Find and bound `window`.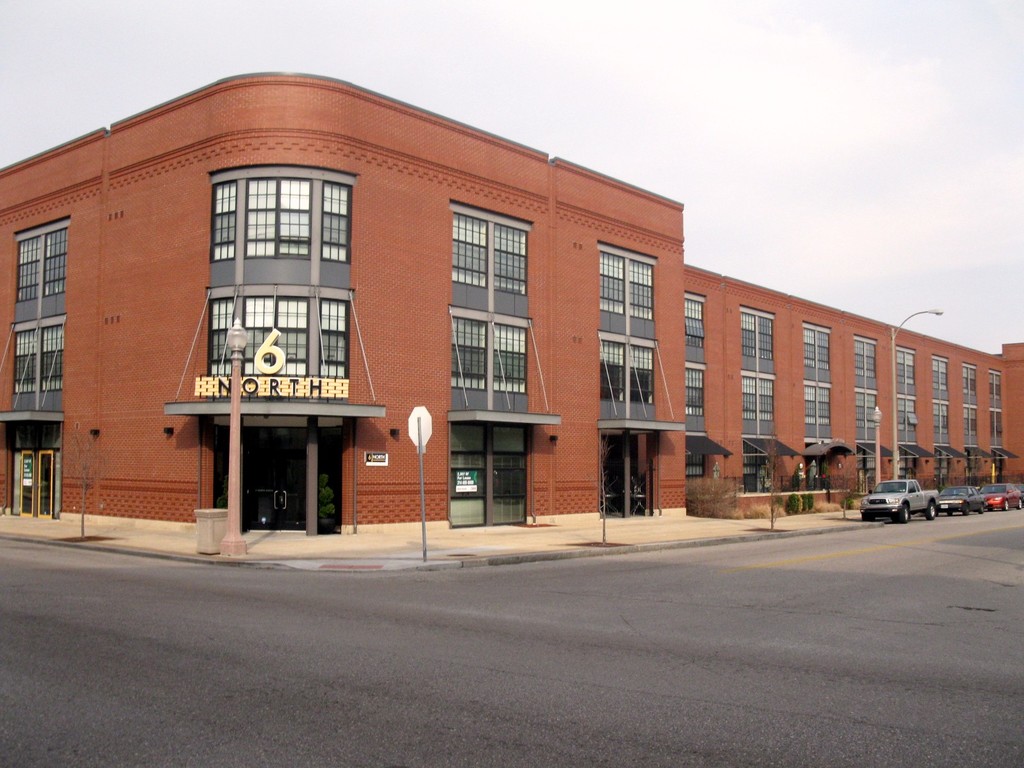
Bound: detection(687, 433, 729, 476).
